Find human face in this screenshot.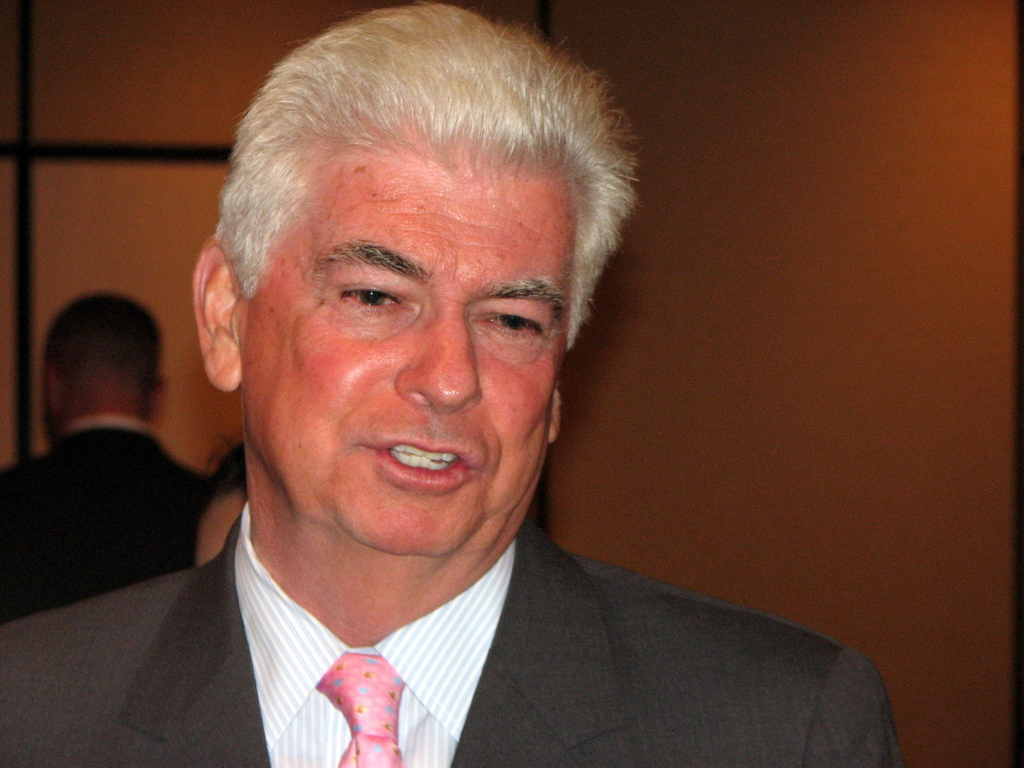
The bounding box for human face is {"x1": 239, "y1": 158, "x2": 571, "y2": 565}.
